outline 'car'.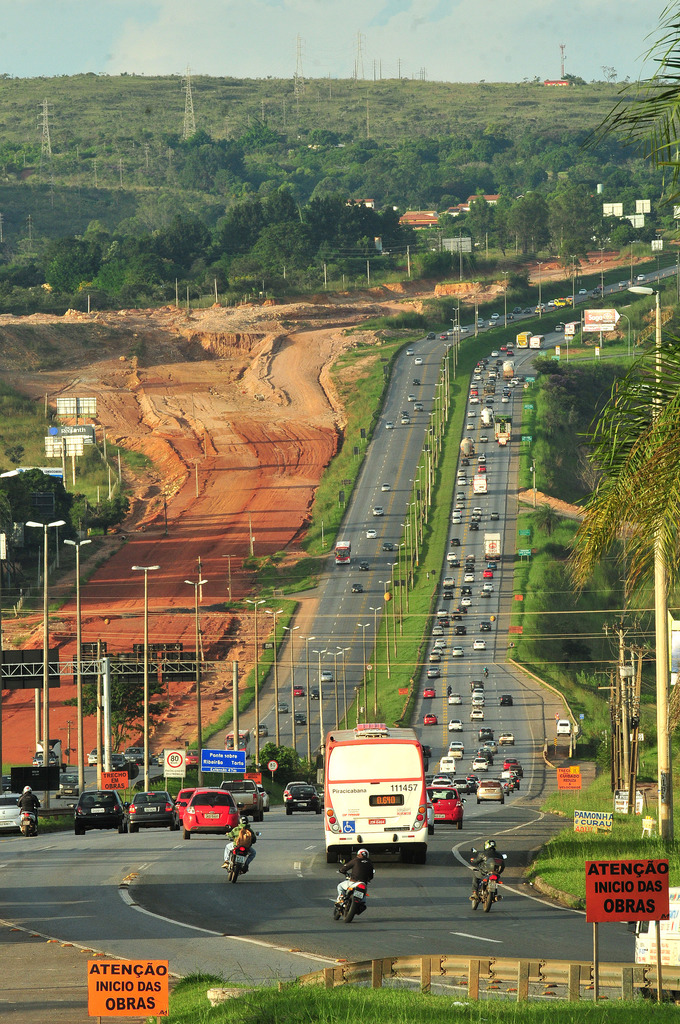
Outline: Rect(501, 731, 515, 746).
